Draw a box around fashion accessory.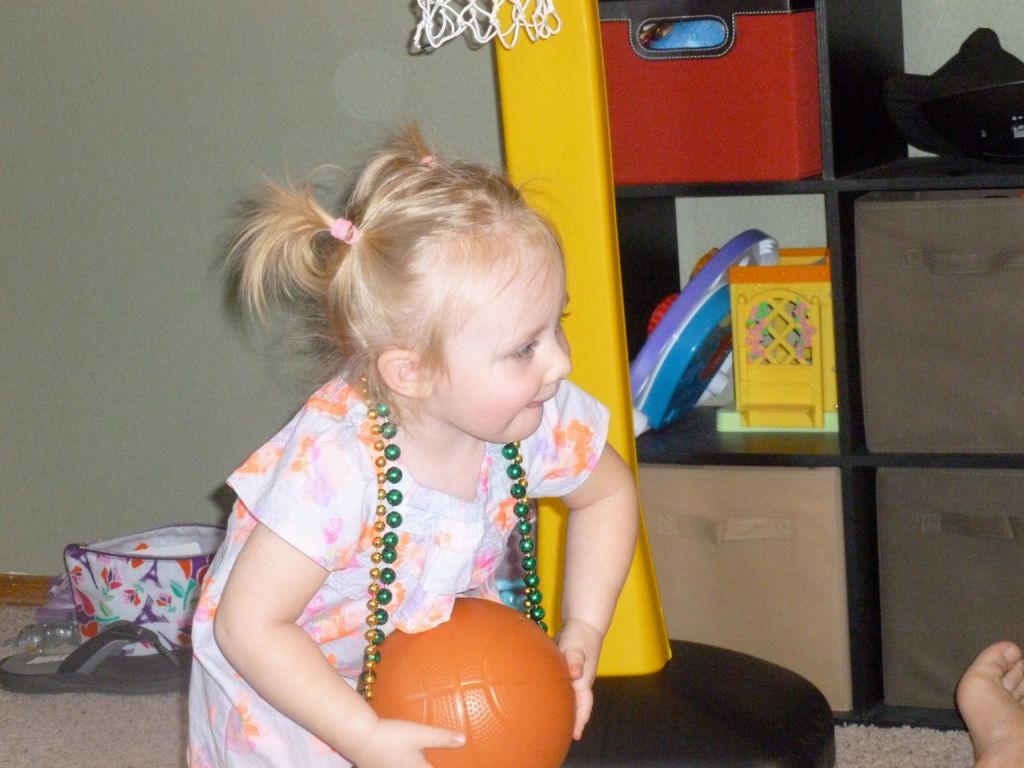
x1=356, y1=373, x2=548, y2=706.
